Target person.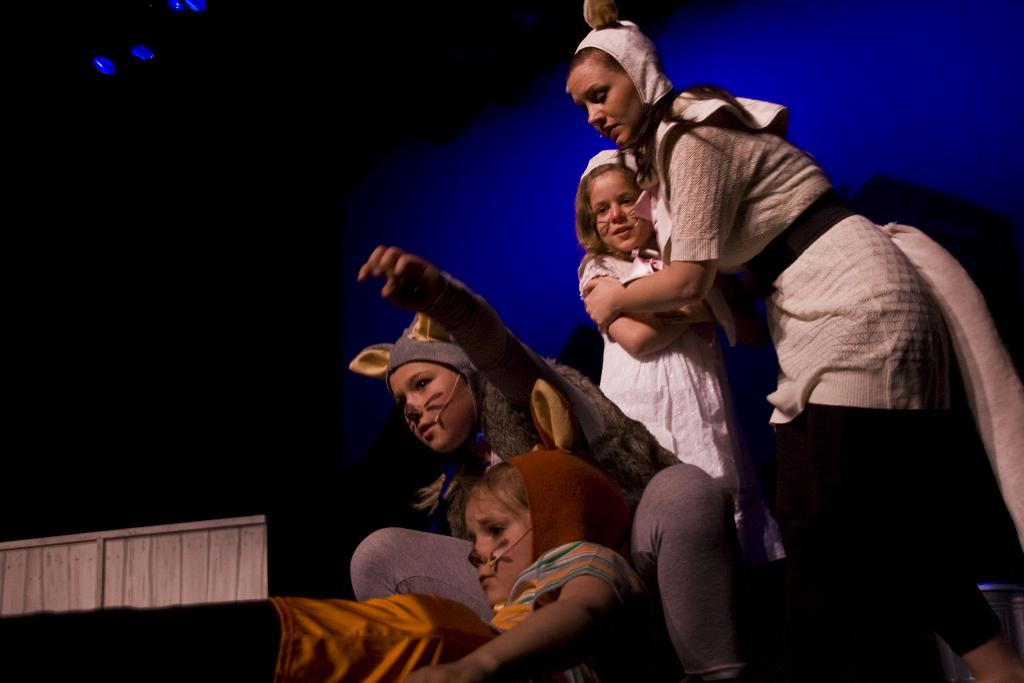
Target region: (351,238,756,682).
